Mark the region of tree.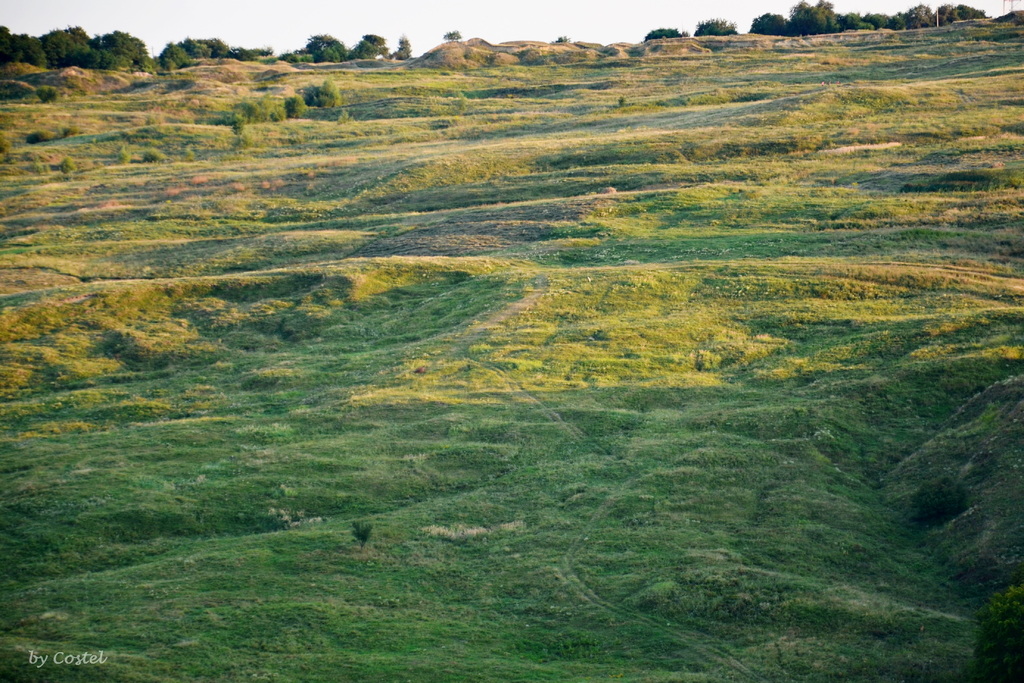
Region: {"left": 689, "top": 18, "right": 740, "bottom": 33}.
